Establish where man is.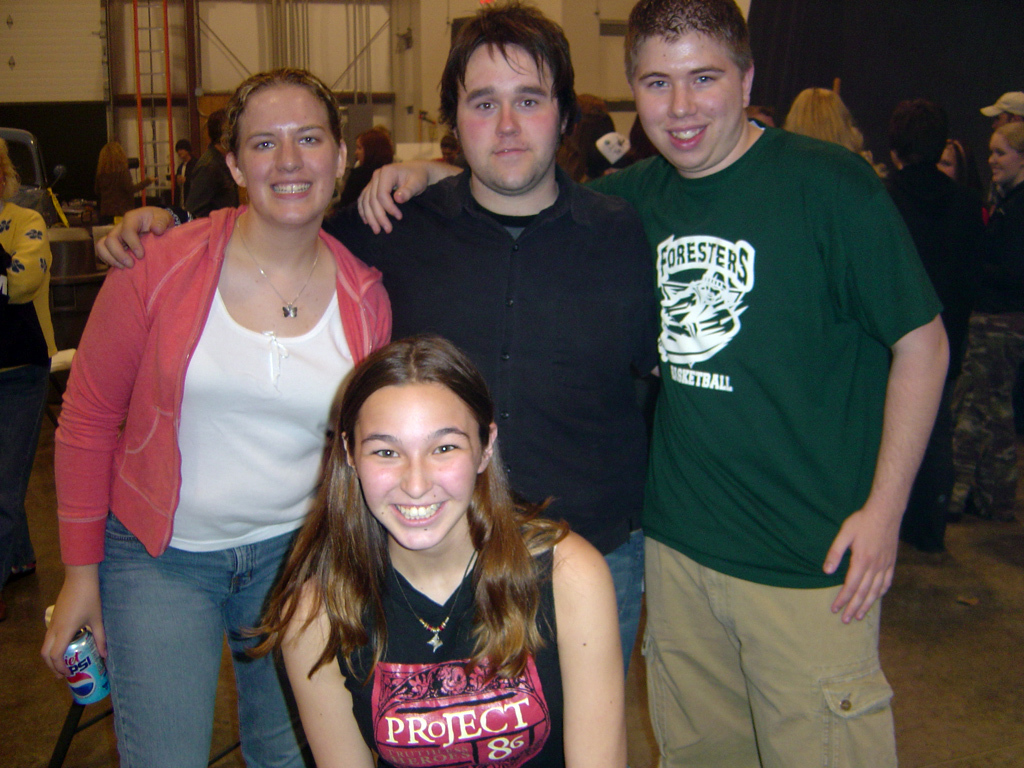
Established at x1=95, y1=3, x2=661, y2=681.
